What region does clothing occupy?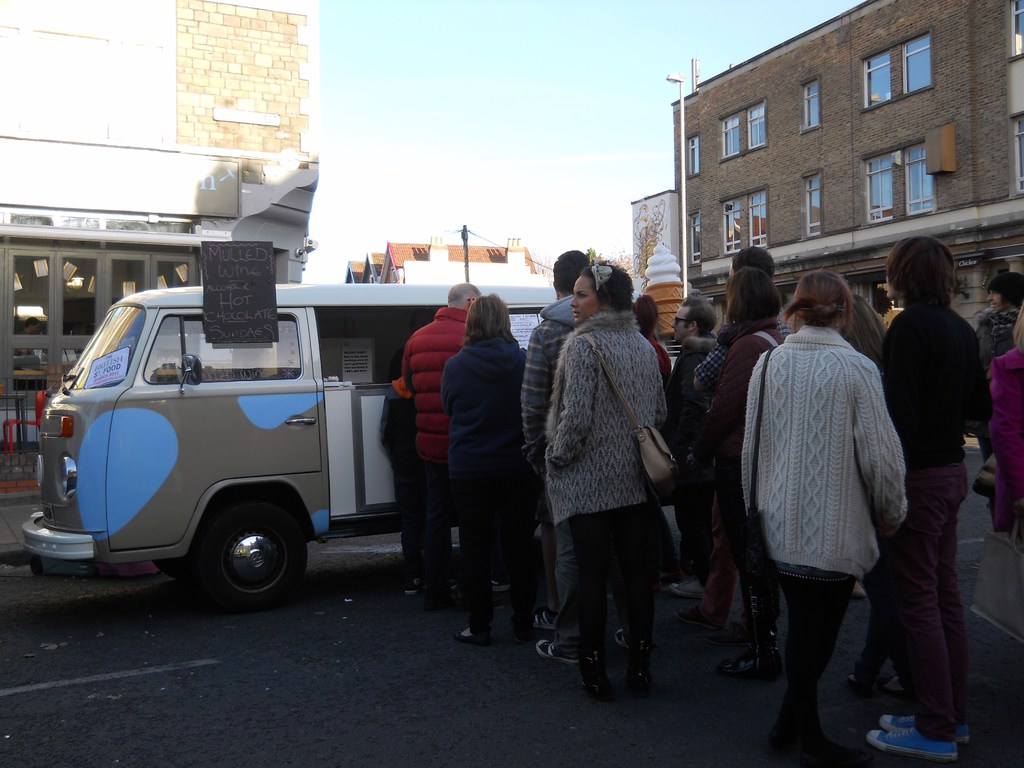
region(978, 305, 1023, 360).
